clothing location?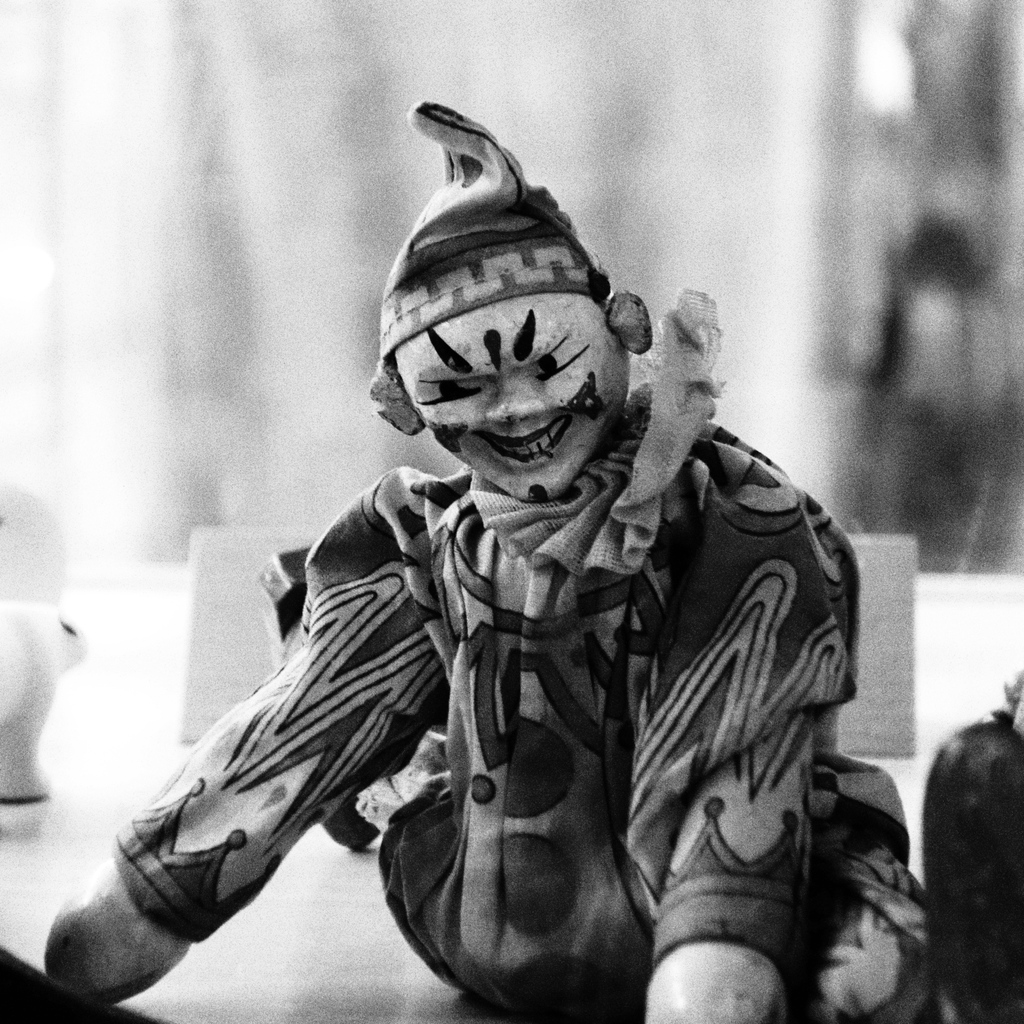
[110, 348, 994, 1023]
